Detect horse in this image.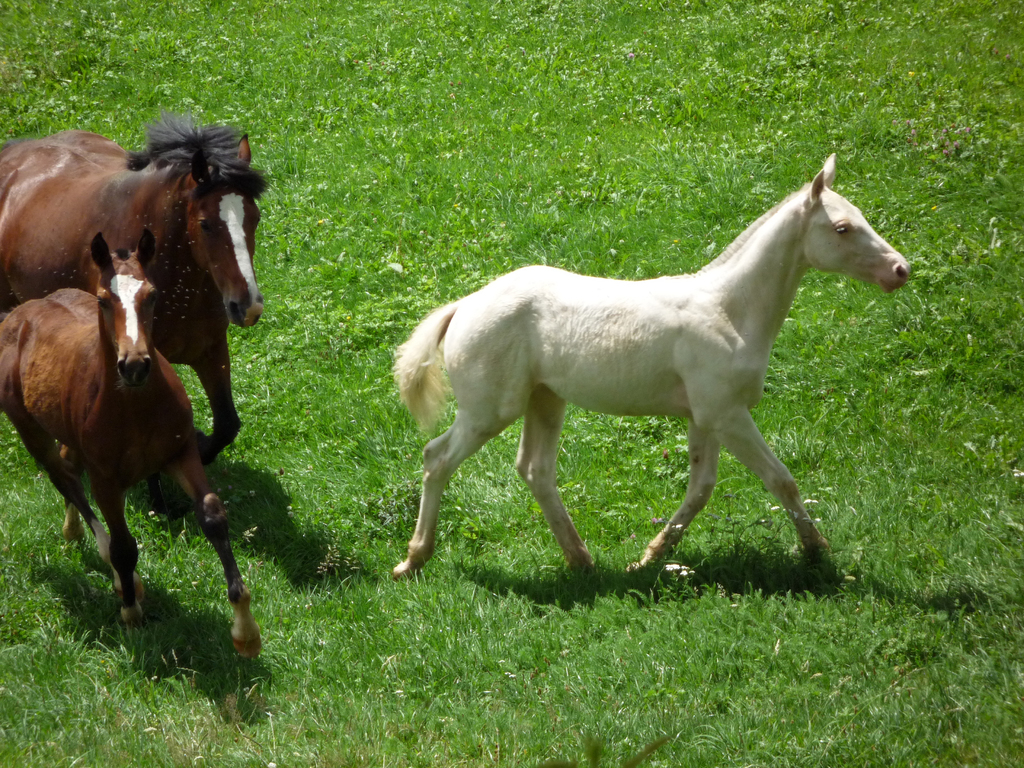
Detection: box(392, 151, 909, 590).
